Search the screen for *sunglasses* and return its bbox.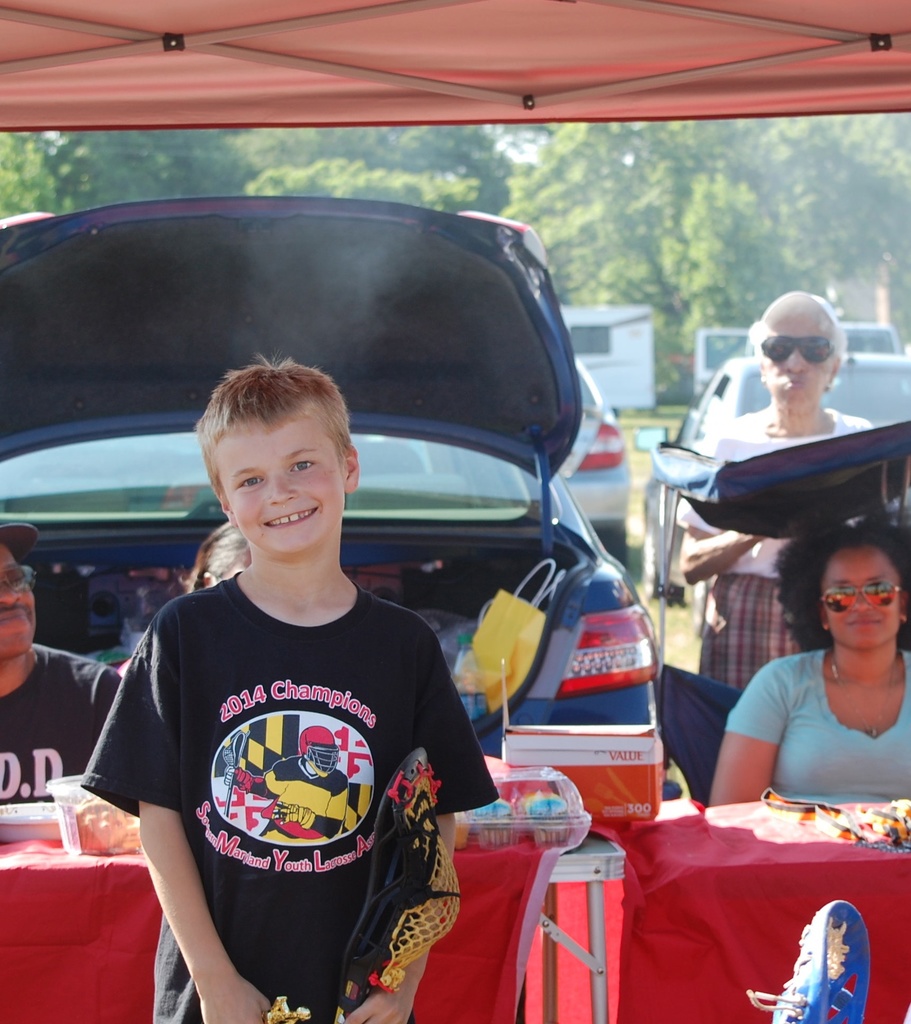
Found: [left=761, top=335, right=836, bottom=364].
